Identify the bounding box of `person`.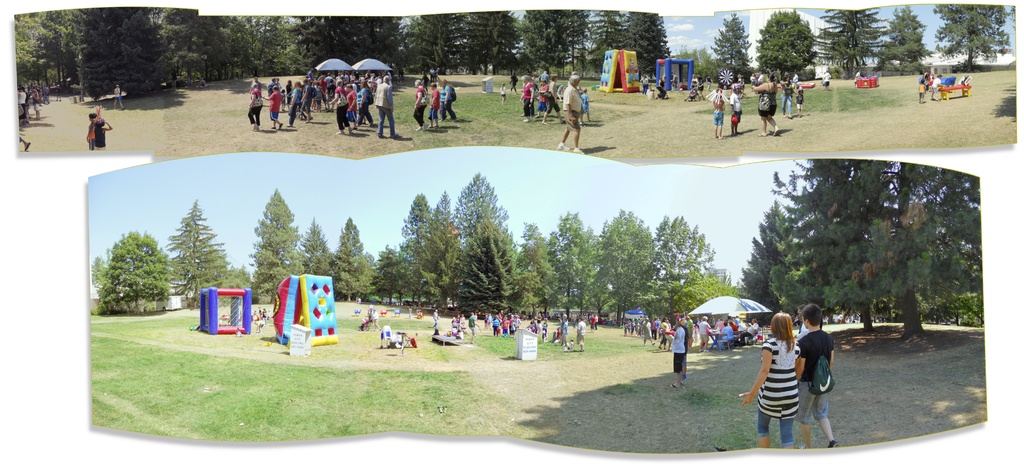
[697,314,716,345].
